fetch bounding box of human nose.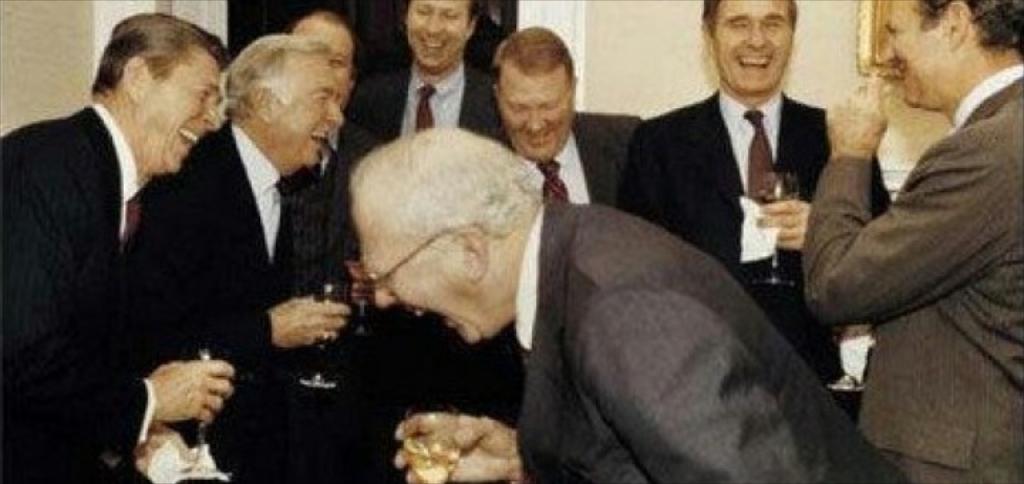
Bbox: x1=326 y1=101 x2=340 y2=122.
